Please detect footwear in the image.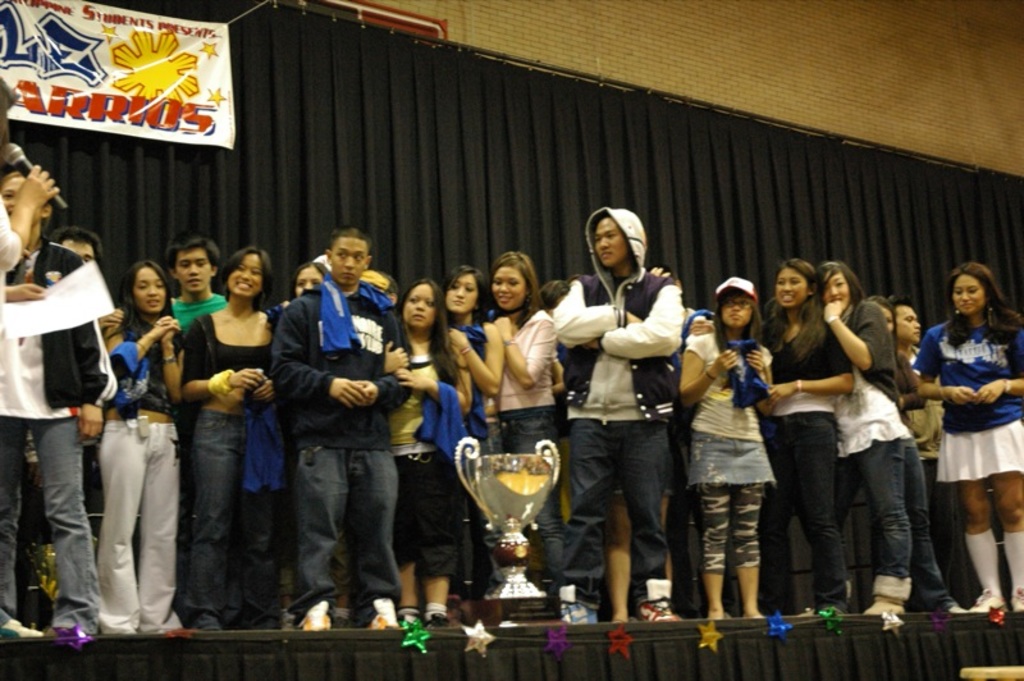
box(1014, 589, 1023, 613).
